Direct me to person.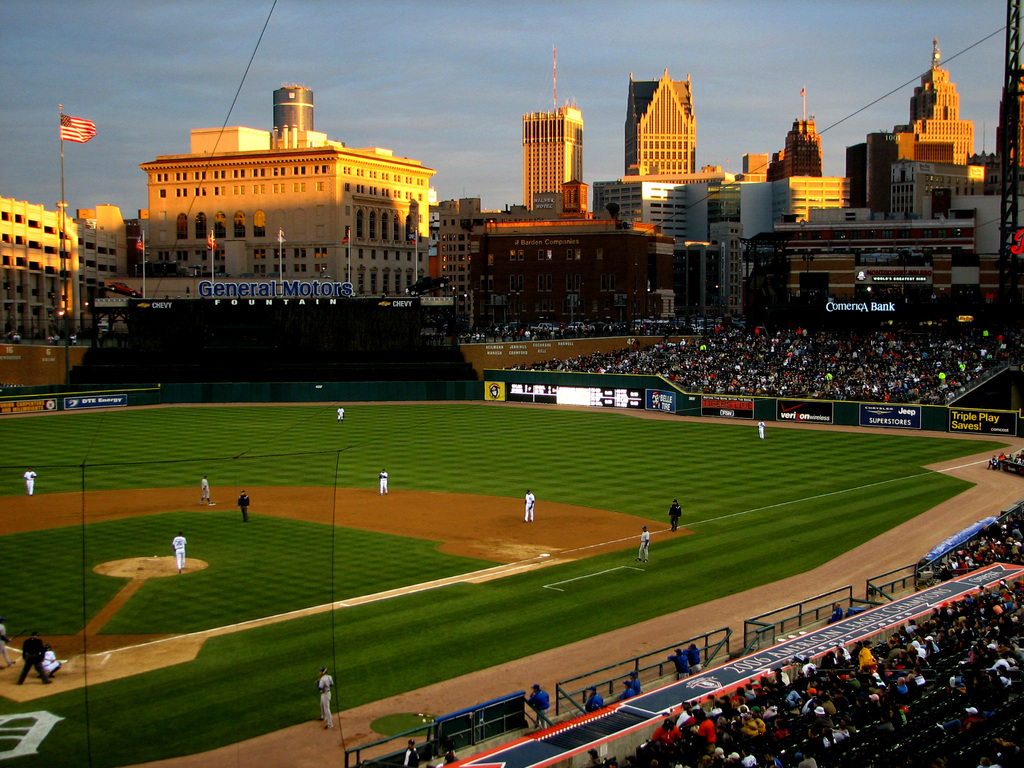
Direction: 172,530,189,572.
